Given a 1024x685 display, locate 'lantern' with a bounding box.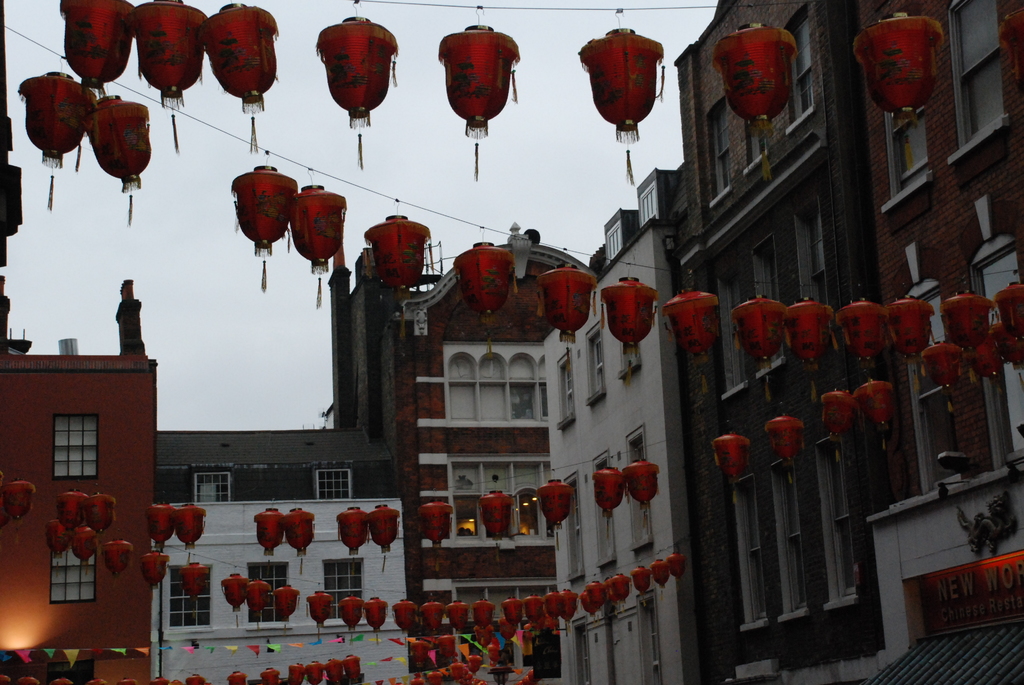
Located: box=[316, 3, 396, 164].
